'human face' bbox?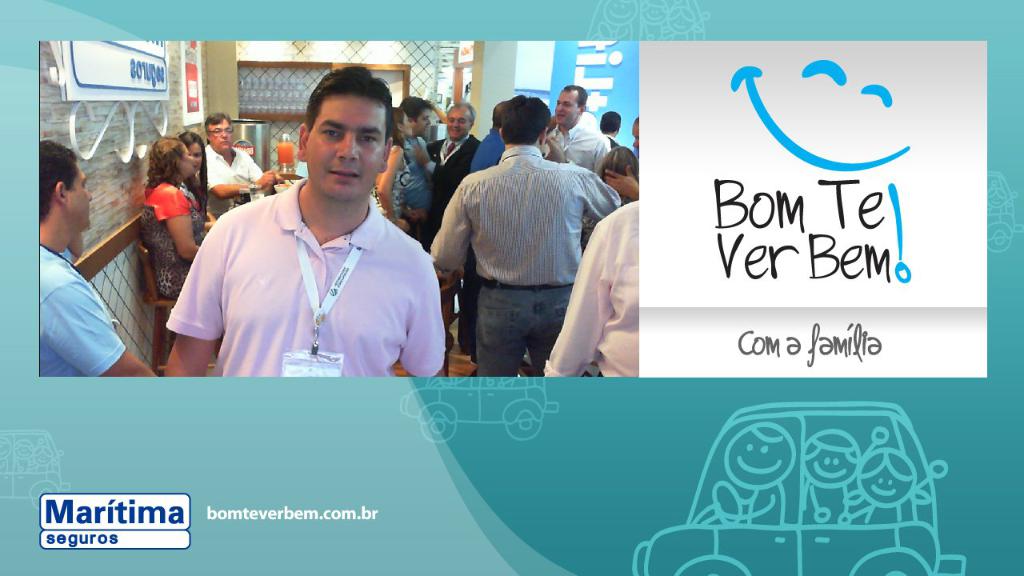
418:109:433:136
